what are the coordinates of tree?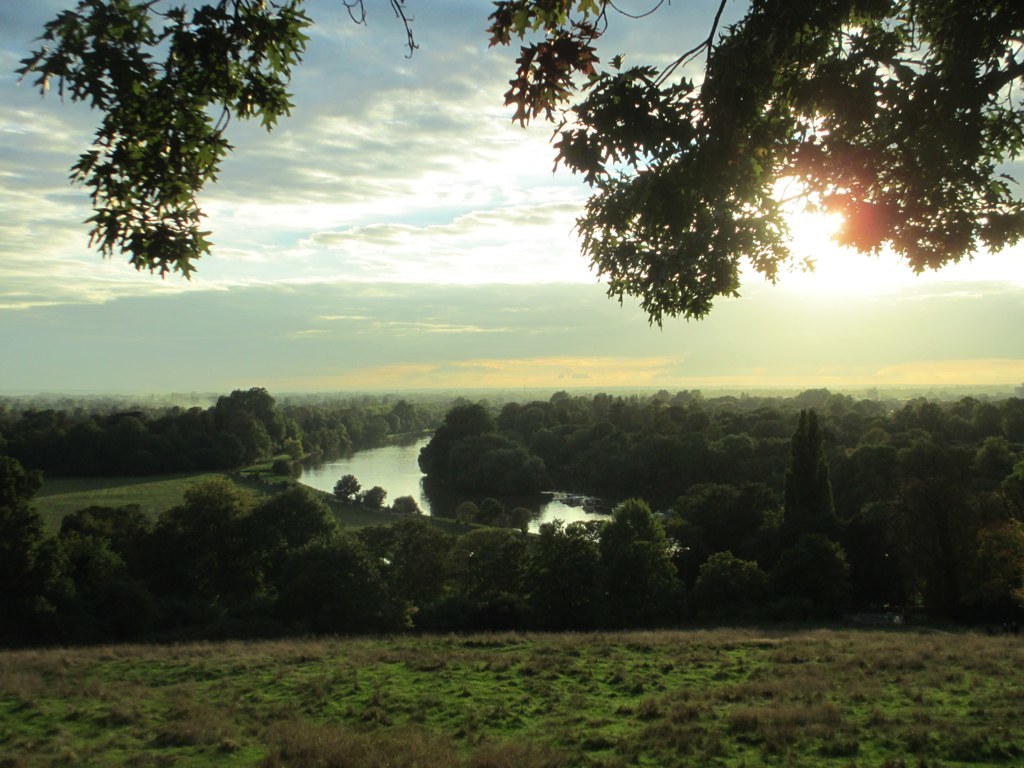
[599, 495, 676, 611].
